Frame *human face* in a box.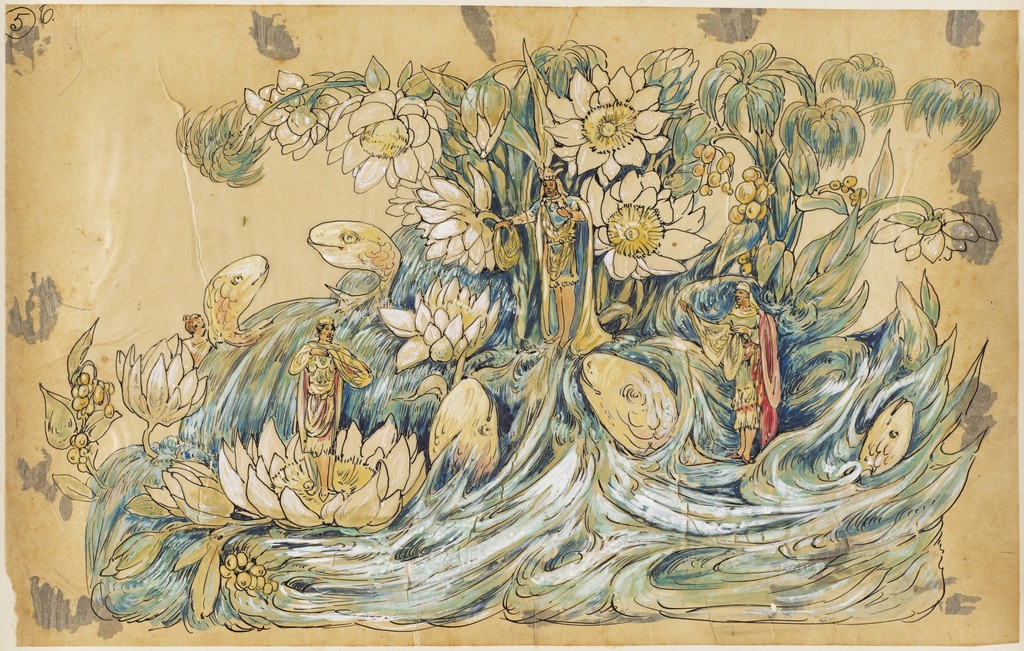
733/288/744/301.
